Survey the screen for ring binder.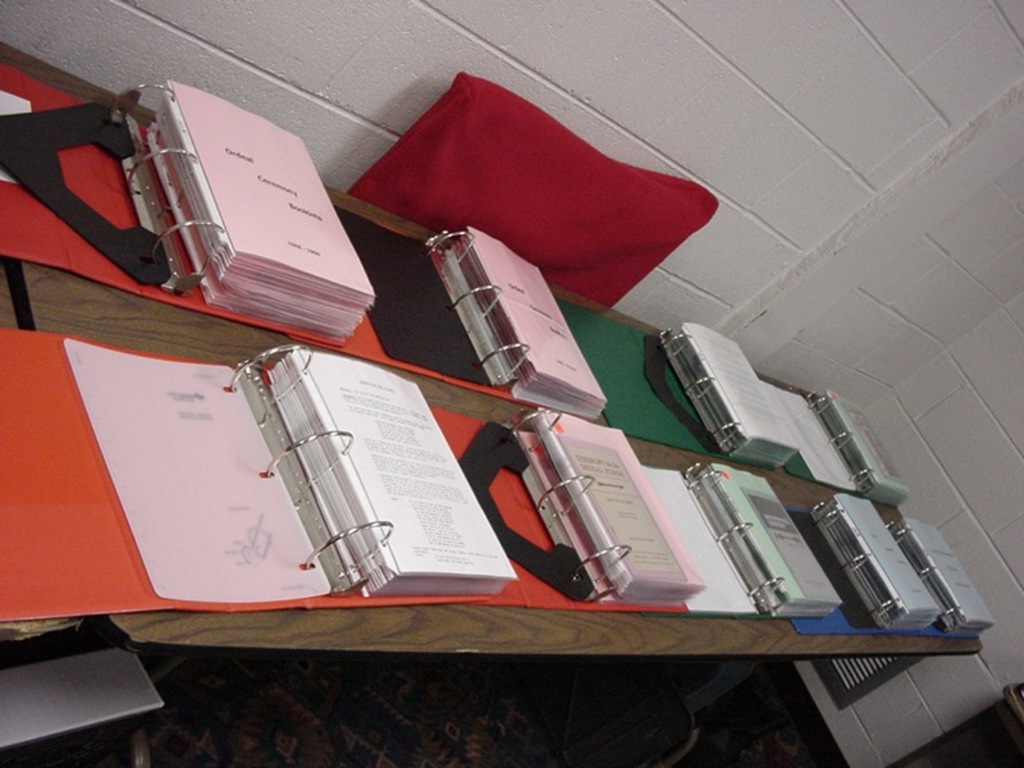
Survey found: bbox=(420, 230, 536, 384).
